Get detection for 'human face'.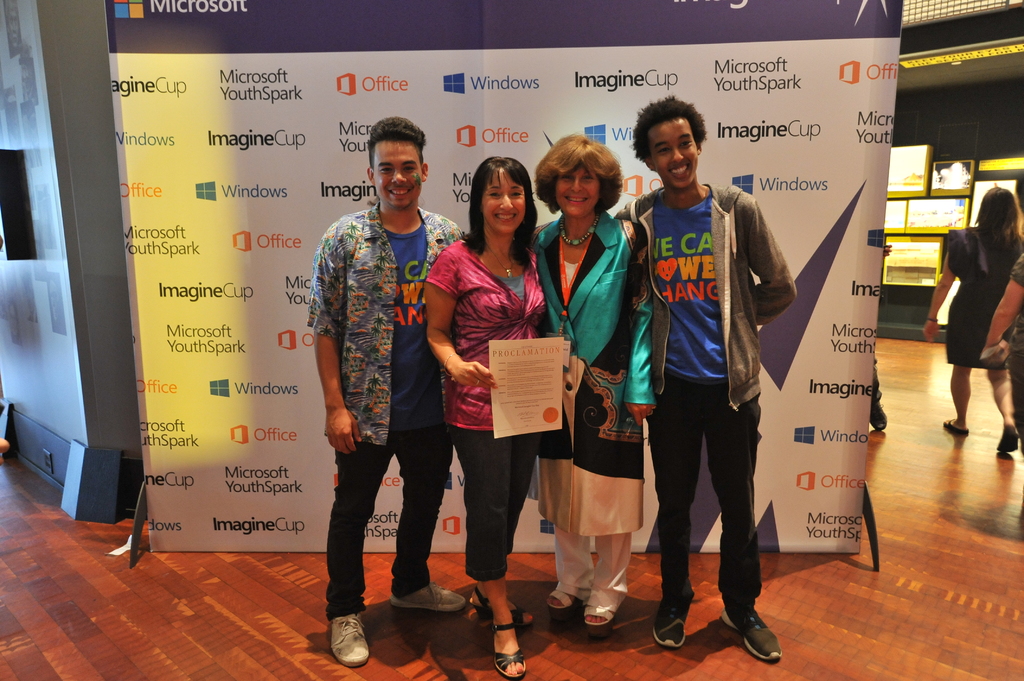
Detection: [left=650, top=124, right=696, bottom=188].
